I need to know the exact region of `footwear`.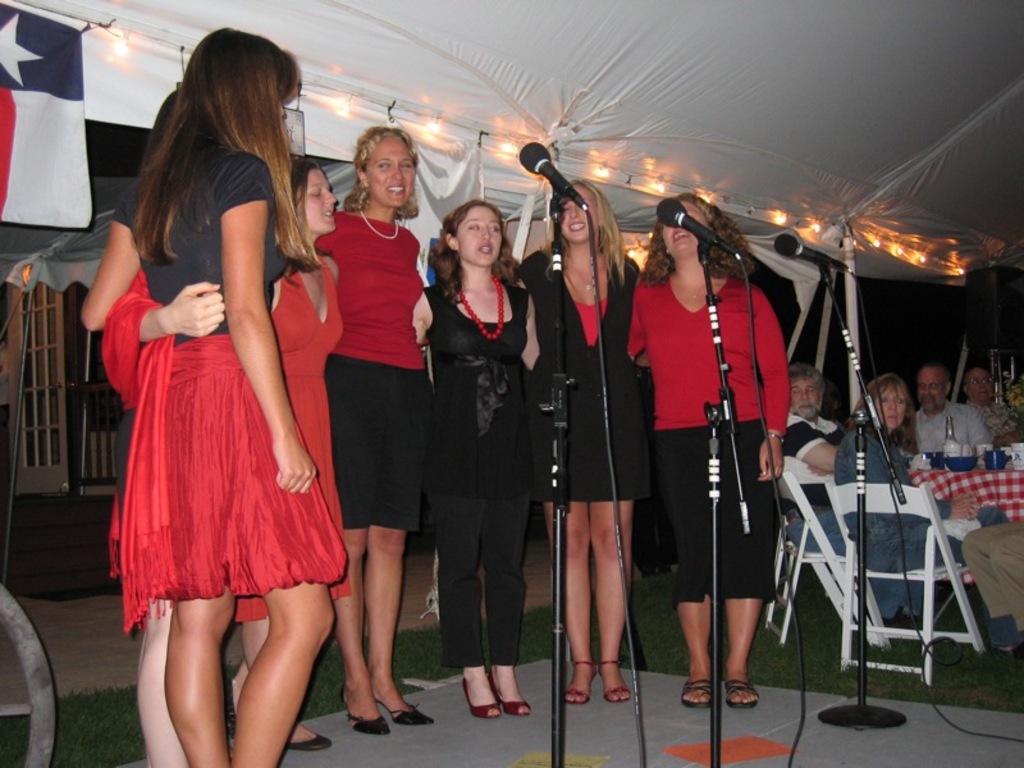
Region: region(598, 655, 632, 703).
